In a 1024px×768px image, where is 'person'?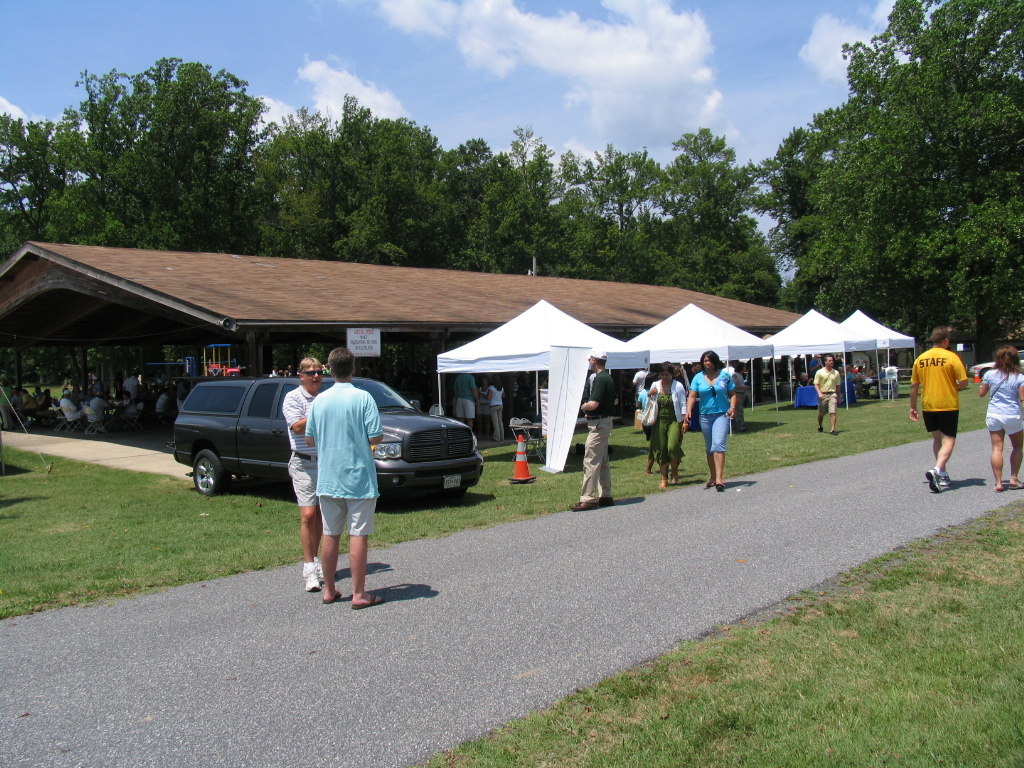
(655, 364, 690, 485).
